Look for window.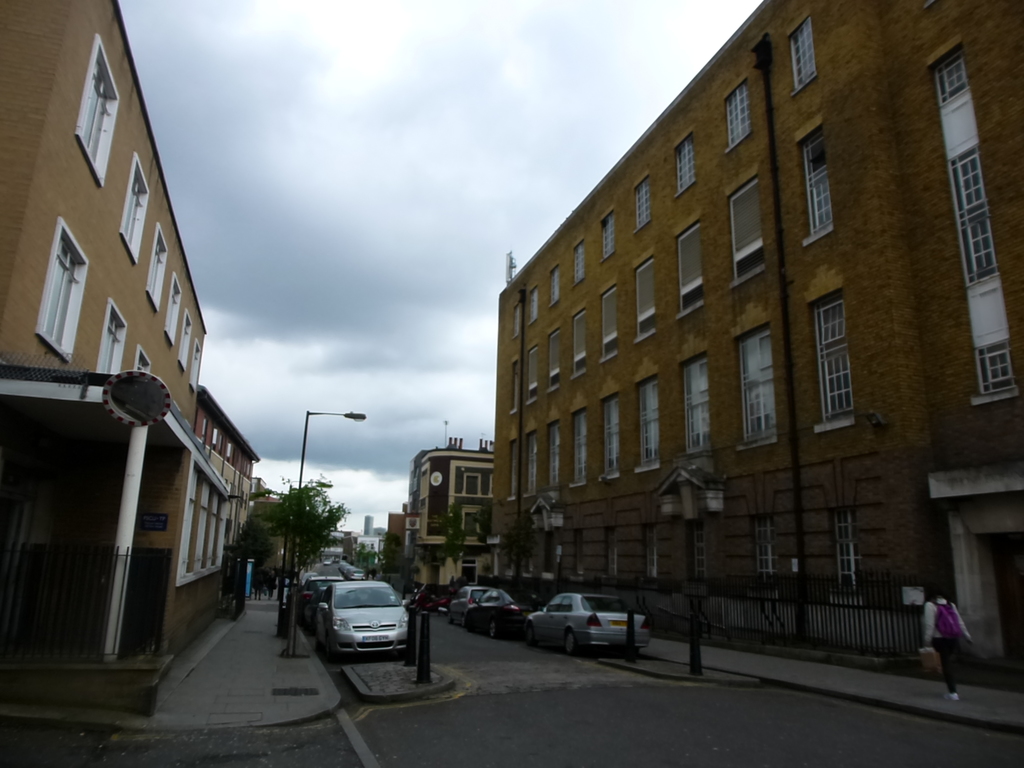
Found: <bbox>189, 339, 204, 393</bbox>.
